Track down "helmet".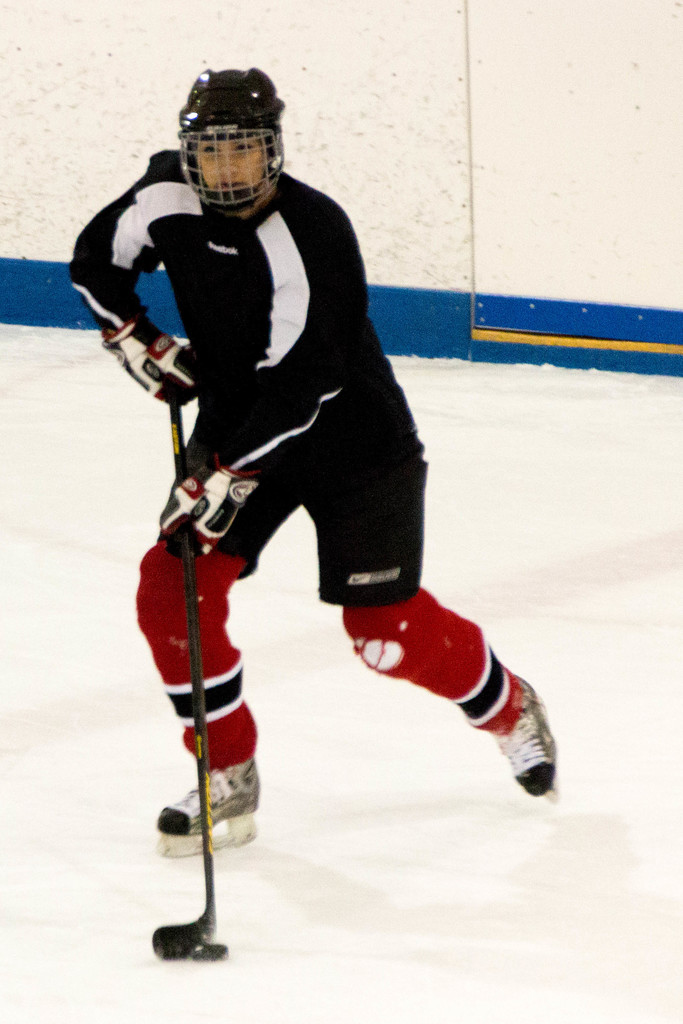
Tracked to 177,68,298,241.
